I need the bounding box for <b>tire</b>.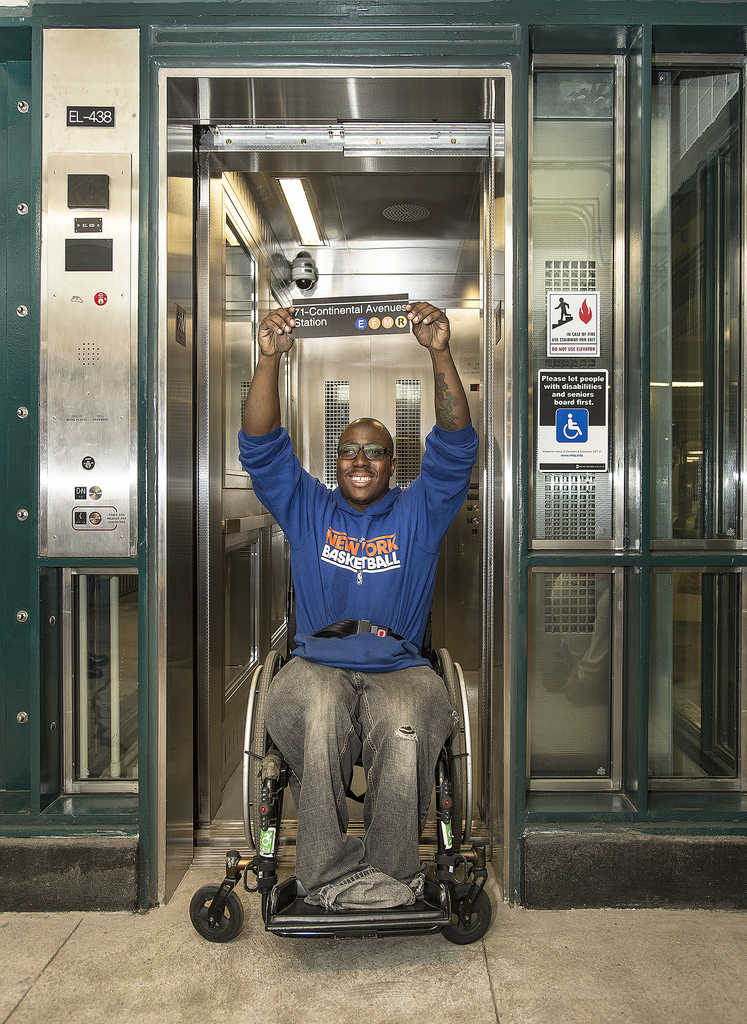
Here it is: box(188, 881, 246, 940).
